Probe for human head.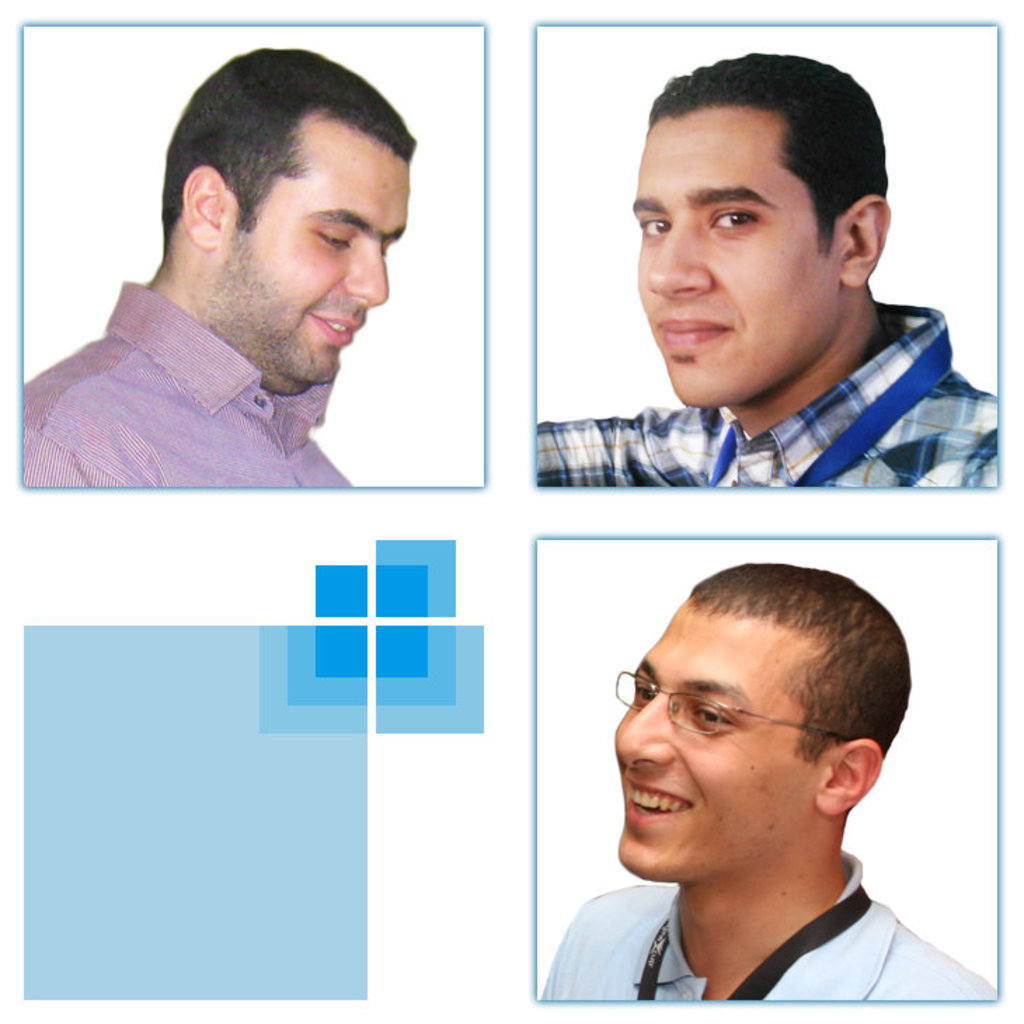
Probe result: x1=610, y1=562, x2=915, y2=882.
